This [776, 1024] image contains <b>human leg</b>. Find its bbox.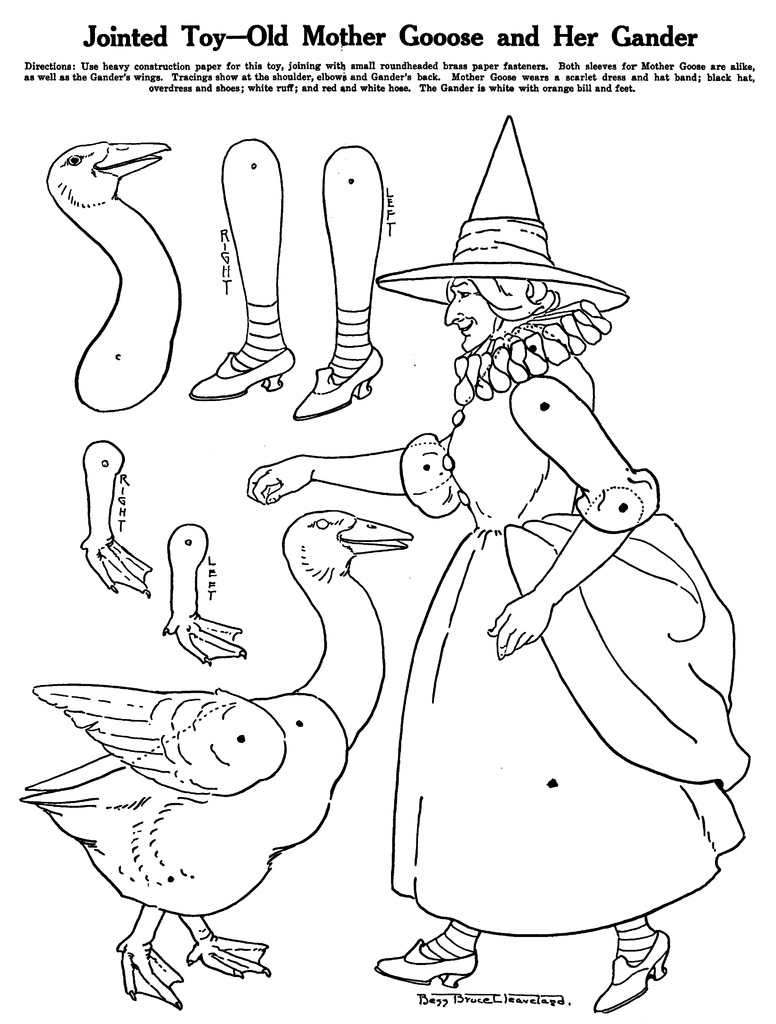
l=293, t=149, r=378, b=417.
